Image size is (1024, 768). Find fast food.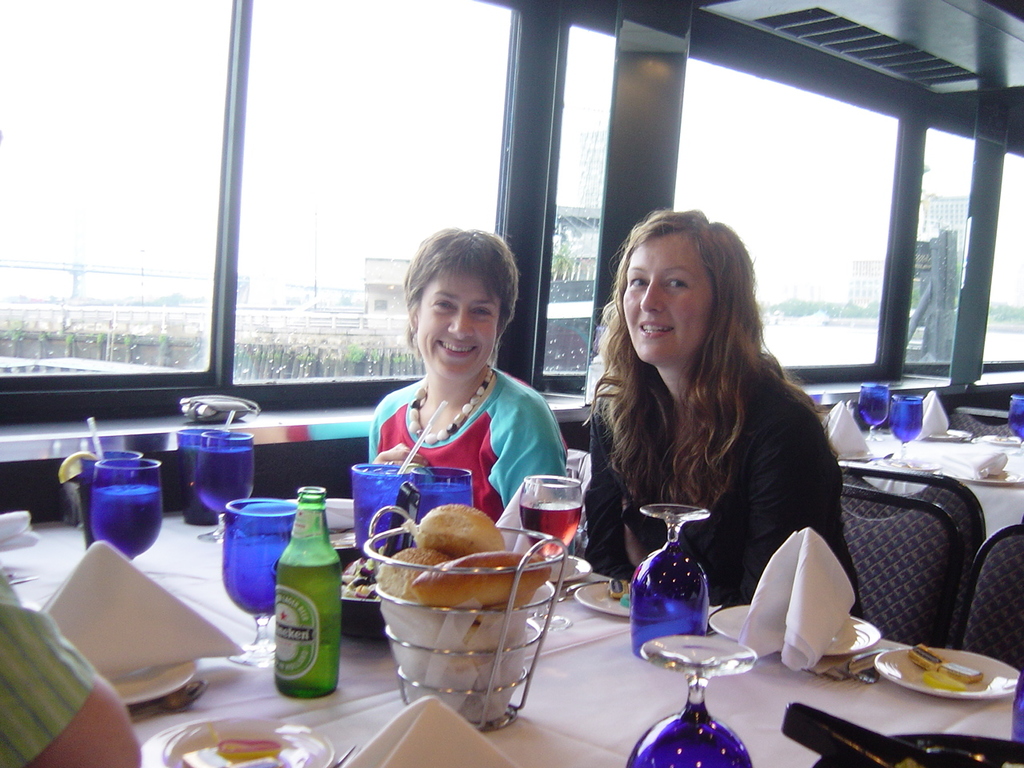
375/546/453/602.
